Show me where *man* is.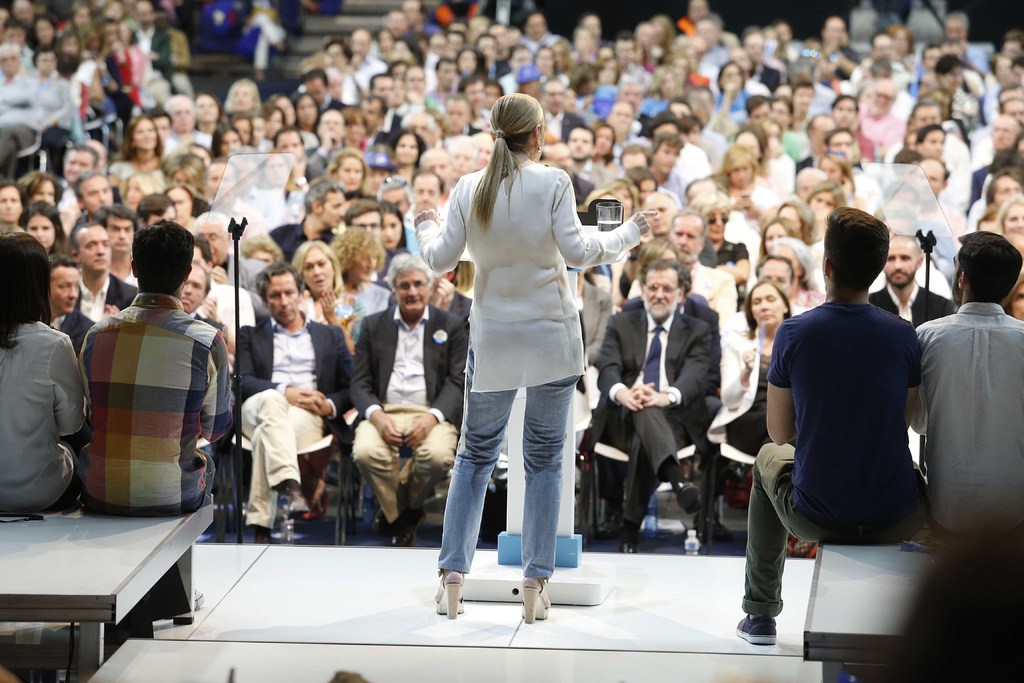
*man* is at box(60, 139, 106, 205).
